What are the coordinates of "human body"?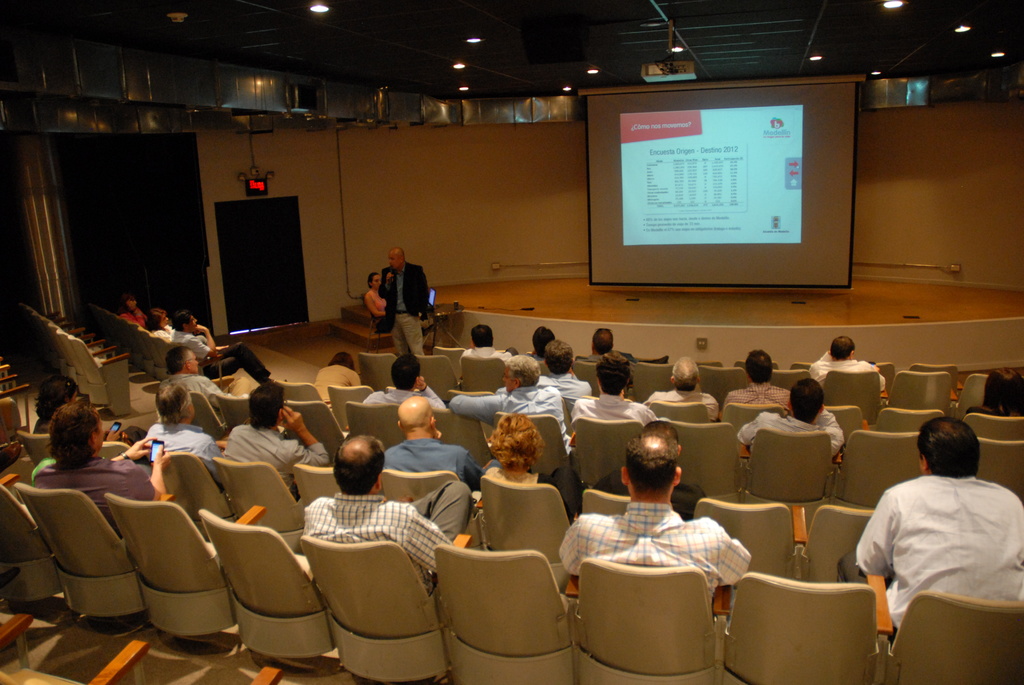
(217,374,322,489).
